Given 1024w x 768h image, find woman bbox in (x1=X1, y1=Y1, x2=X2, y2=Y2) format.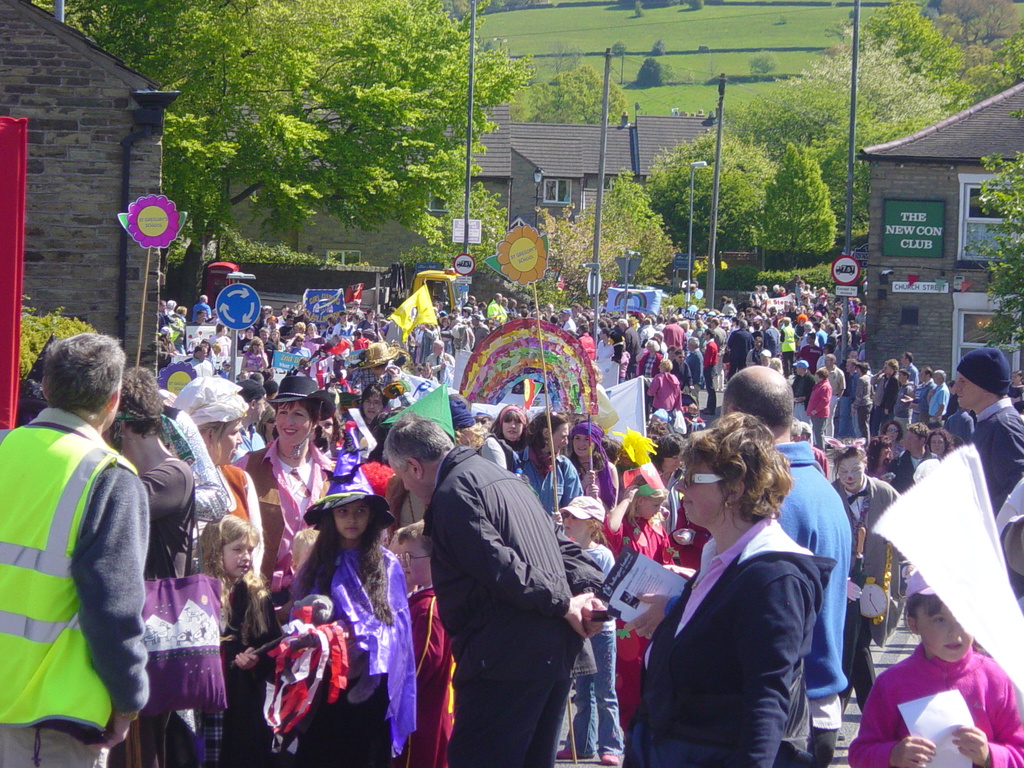
(x1=637, y1=339, x2=664, y2=422).
